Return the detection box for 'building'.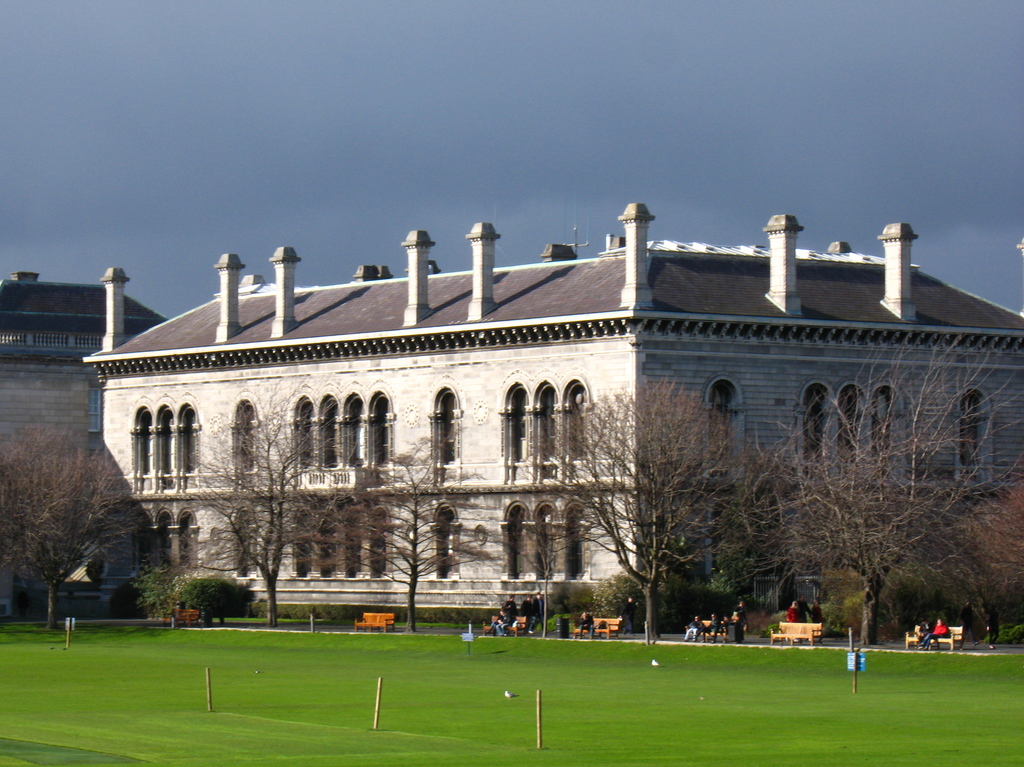
{"x1": 0, "y1": 268, "x2": 171, "y2": 480}.
